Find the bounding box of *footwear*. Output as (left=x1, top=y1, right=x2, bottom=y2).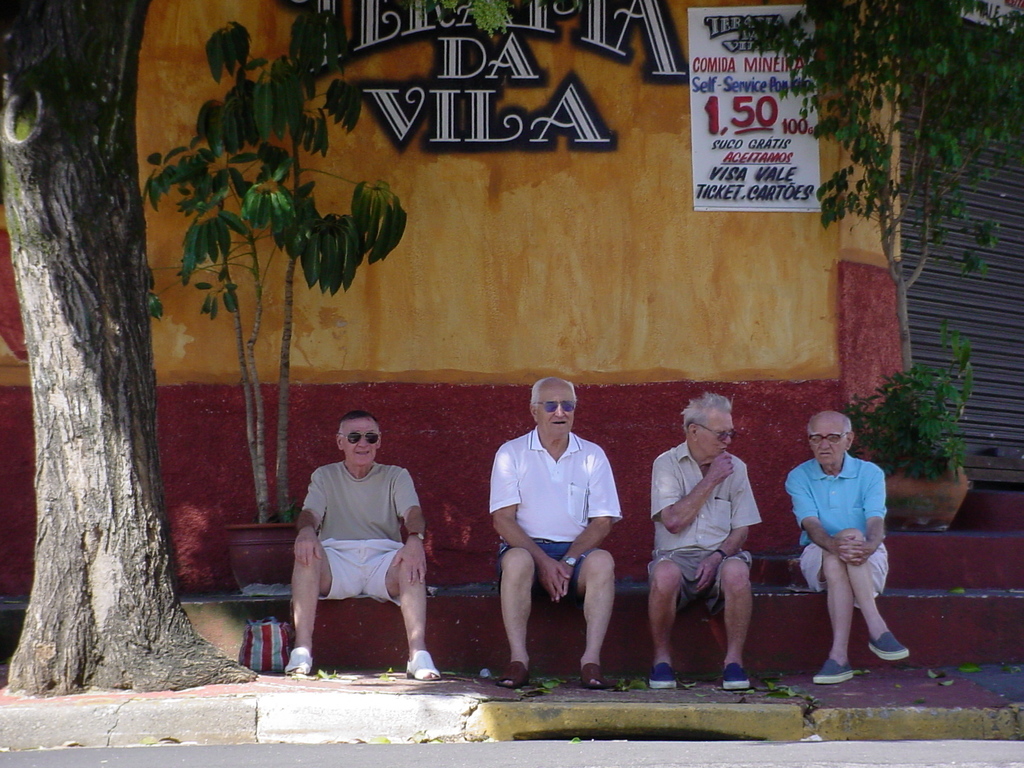
(left=405, top=648, right=440, bottom=682).
